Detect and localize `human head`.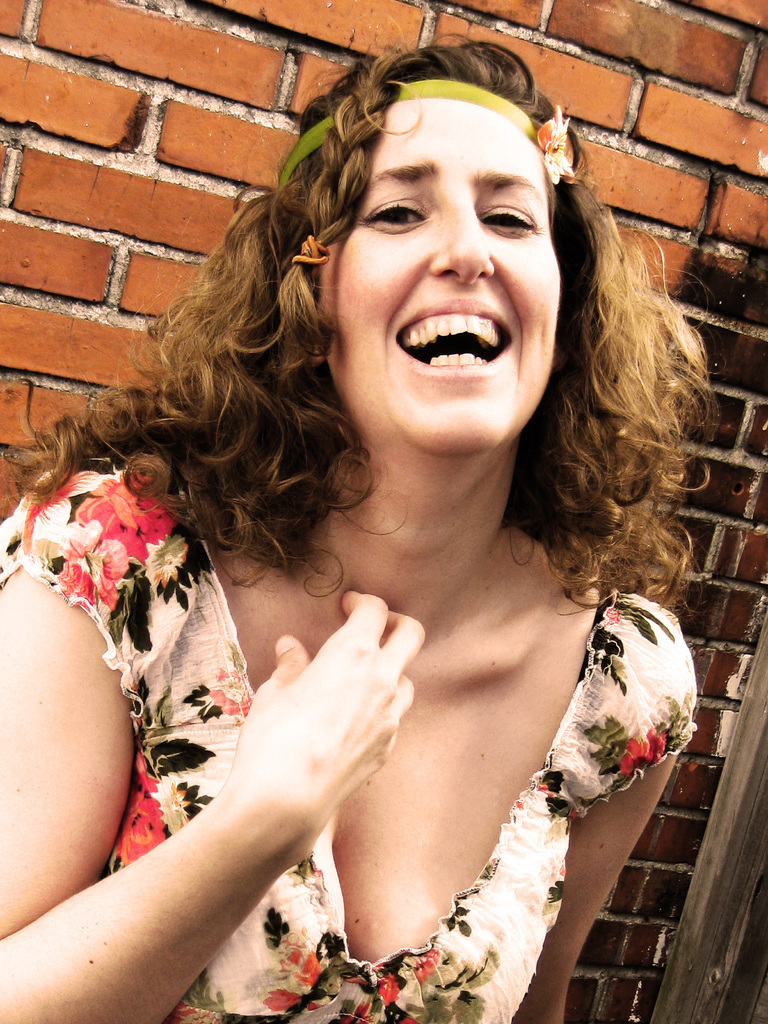
Localized at bbox(268, 37, 577, 409).
